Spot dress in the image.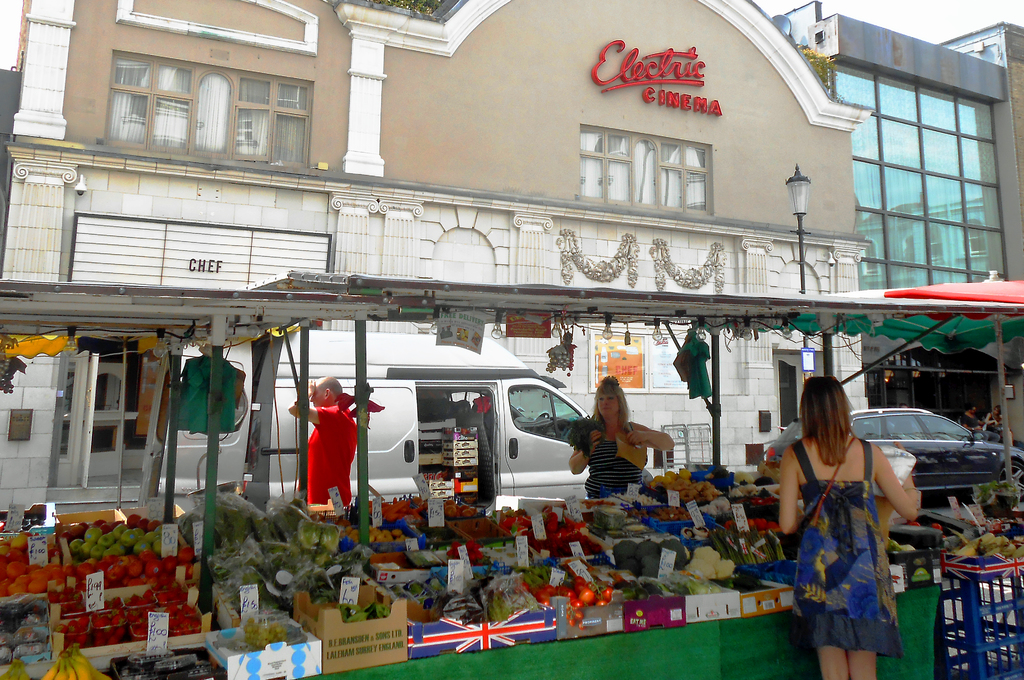
dress found at select_region(584, 423, 644, 501).
